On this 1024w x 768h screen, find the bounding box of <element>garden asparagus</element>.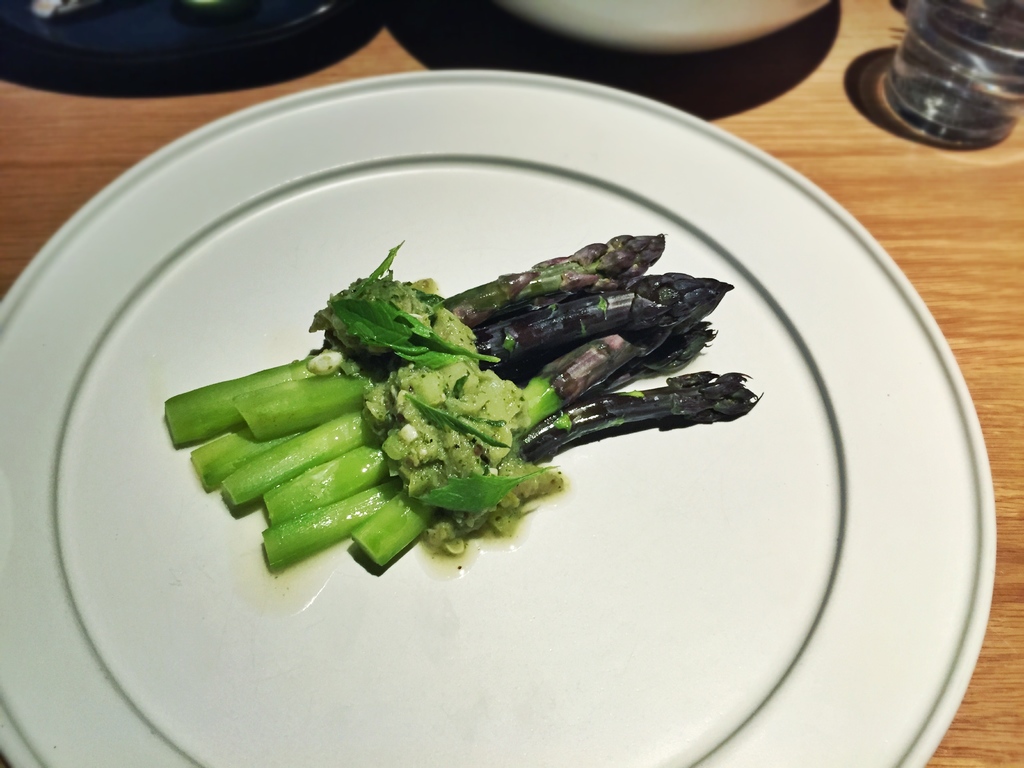
Bounding box: locate(164, 236, 760, 567).
